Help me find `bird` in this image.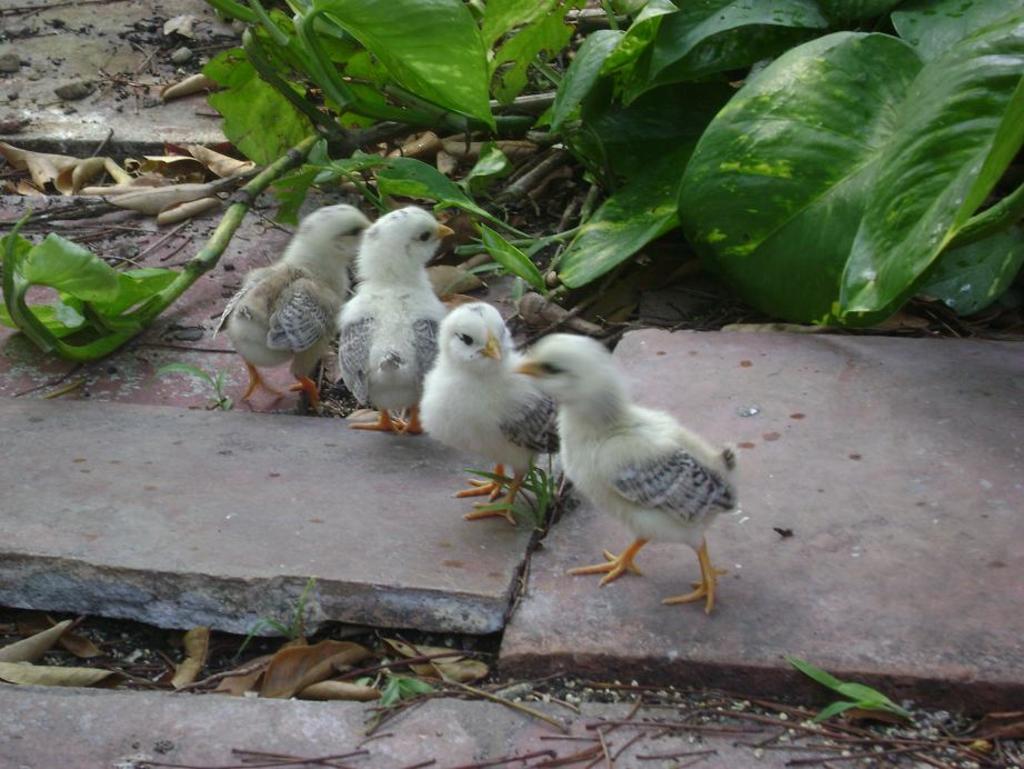
Found it: region(323, 192, 468, 435).
